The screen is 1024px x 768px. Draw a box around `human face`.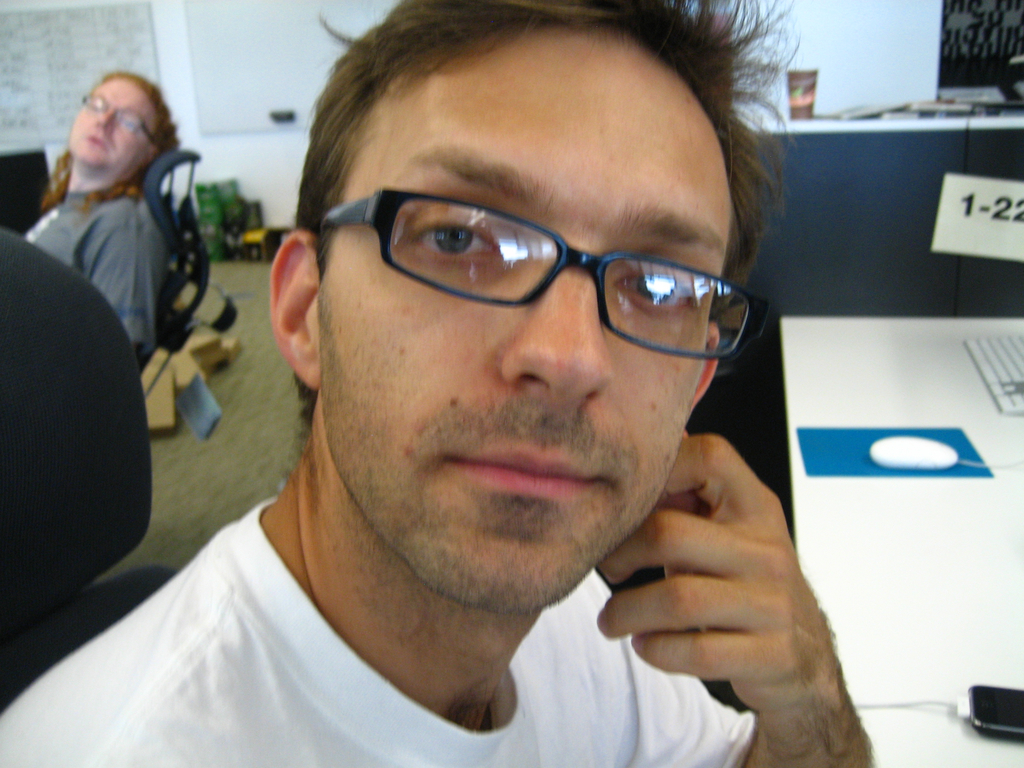
x1=68, y1=76, x2=161, y2=168.
